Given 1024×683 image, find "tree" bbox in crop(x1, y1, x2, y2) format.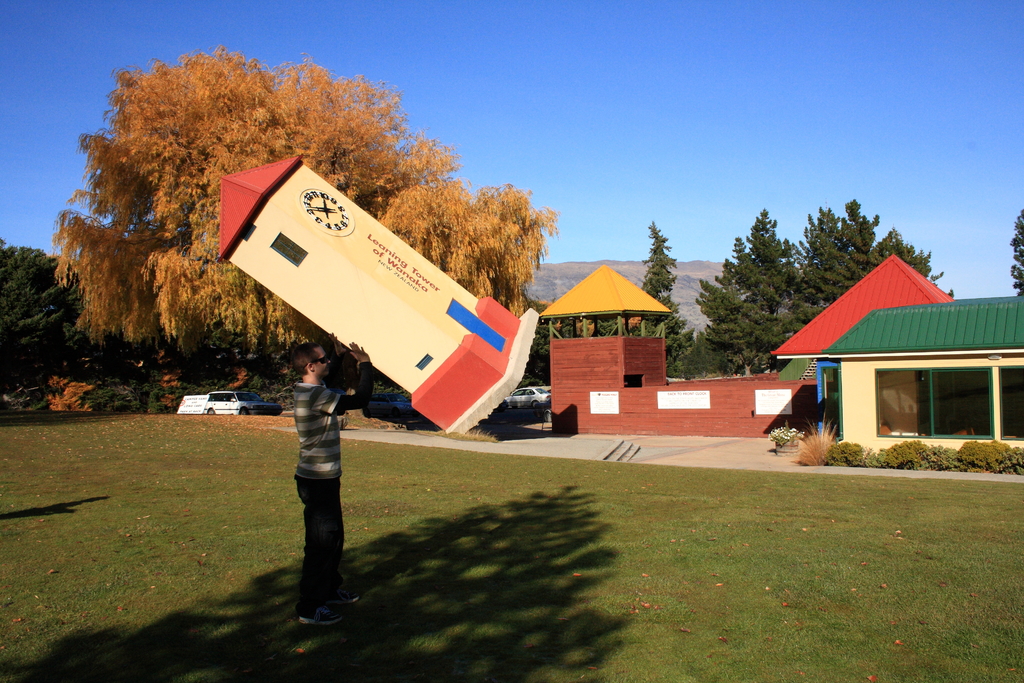
crop(60, 43, 564, 637).
